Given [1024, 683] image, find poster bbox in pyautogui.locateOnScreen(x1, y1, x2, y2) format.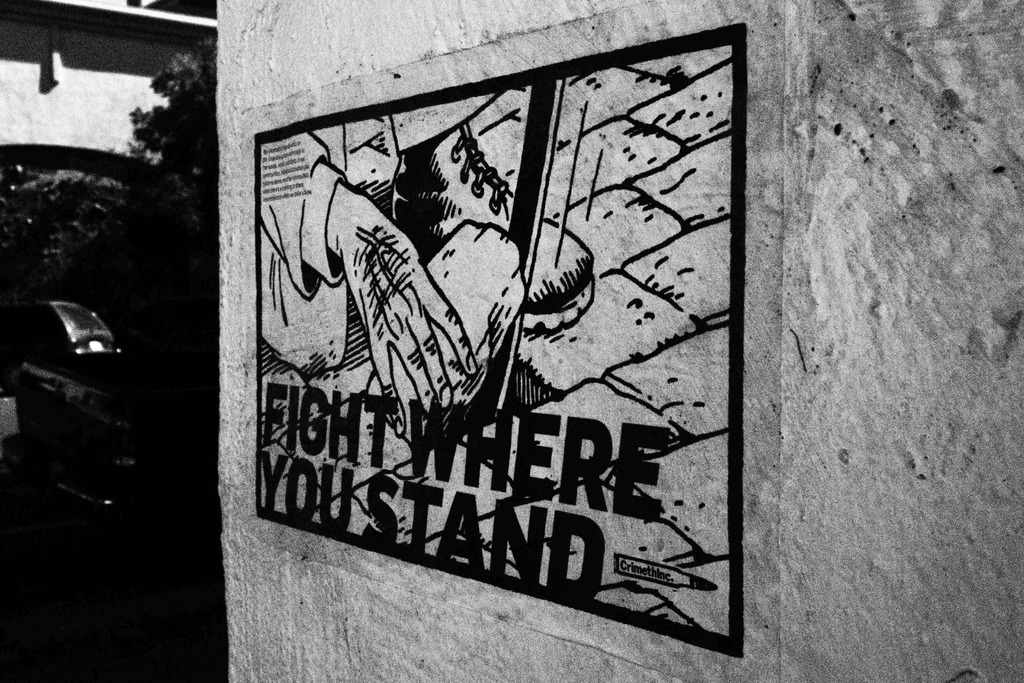
pyautogui.locateOnScreen(255, 20, 750, 662).
